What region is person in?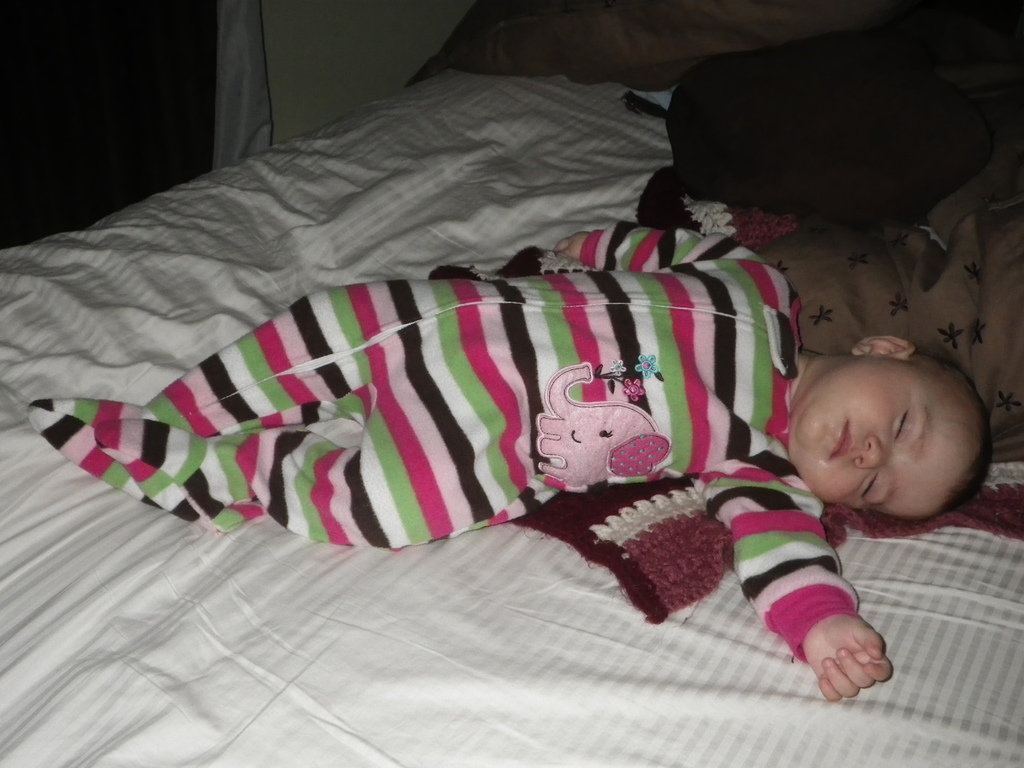
region(28, 216, 998, 703).
